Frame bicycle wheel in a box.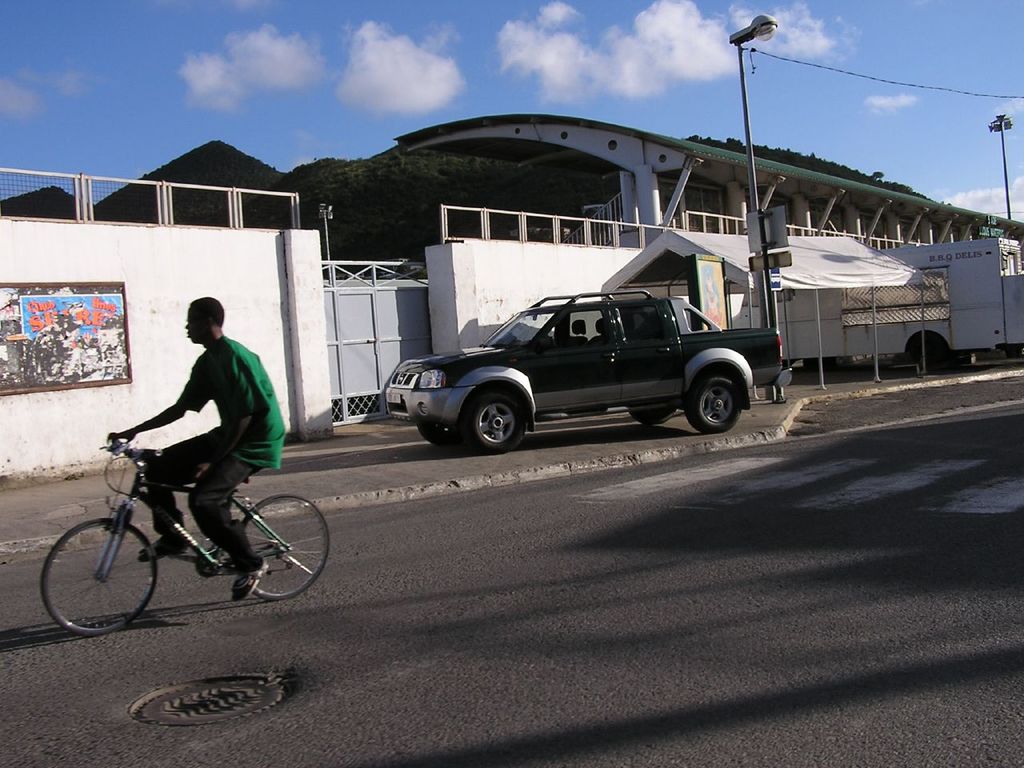
(left=239, top=492, right=334, bottom=599).
